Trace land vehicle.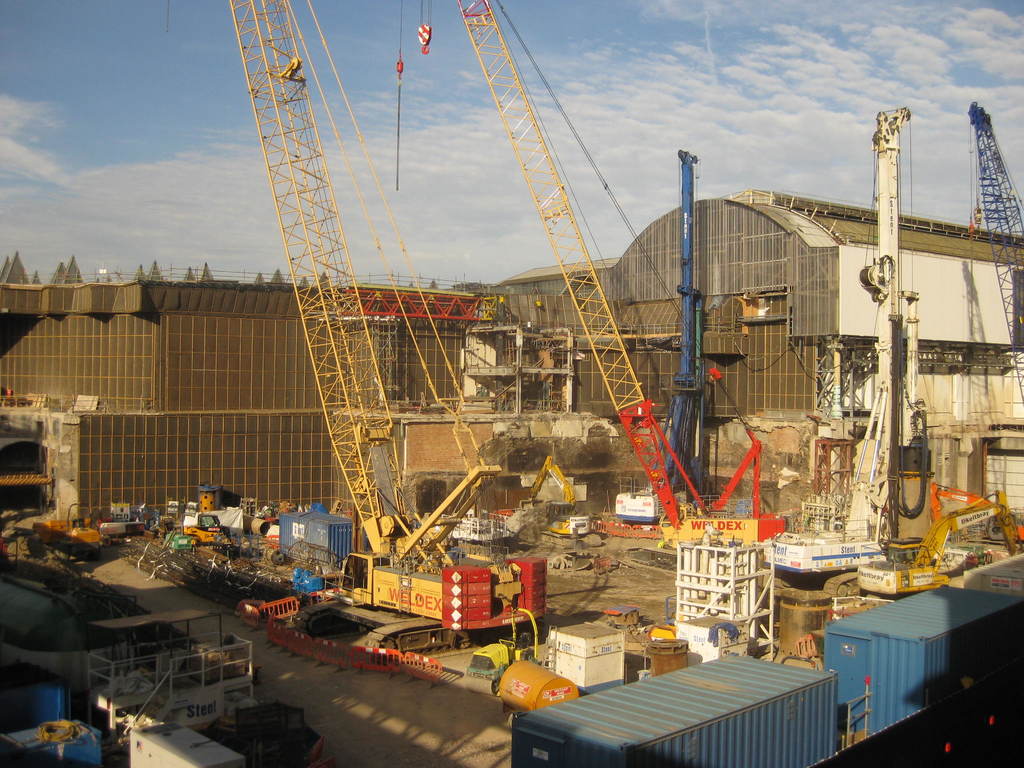
Traced to pyautogui.locateOnScreen(467, 611, 537, 691).
